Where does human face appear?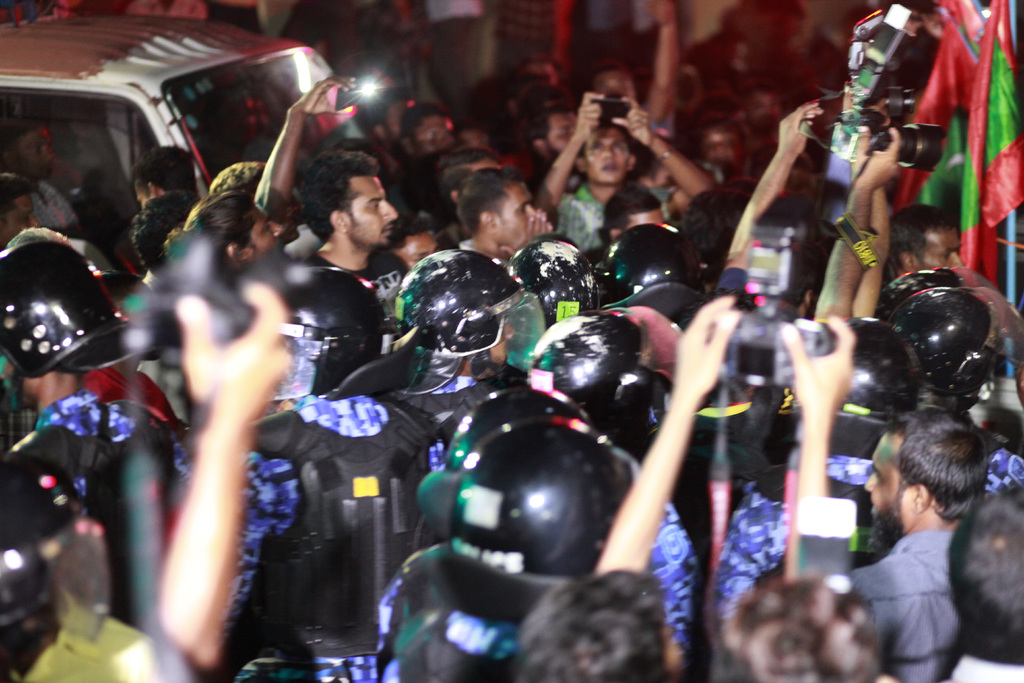
Appears at pyautogui.locateOnScreen(856, 432, 912, 568).
